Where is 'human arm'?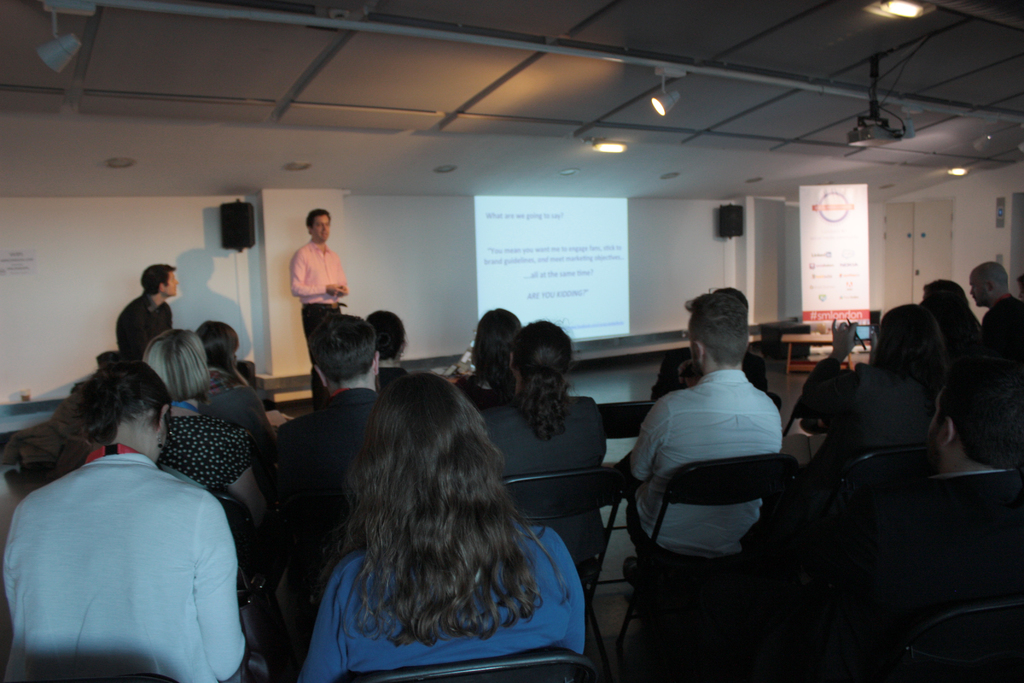
left=335, top=252, right=356, bottom=302.
